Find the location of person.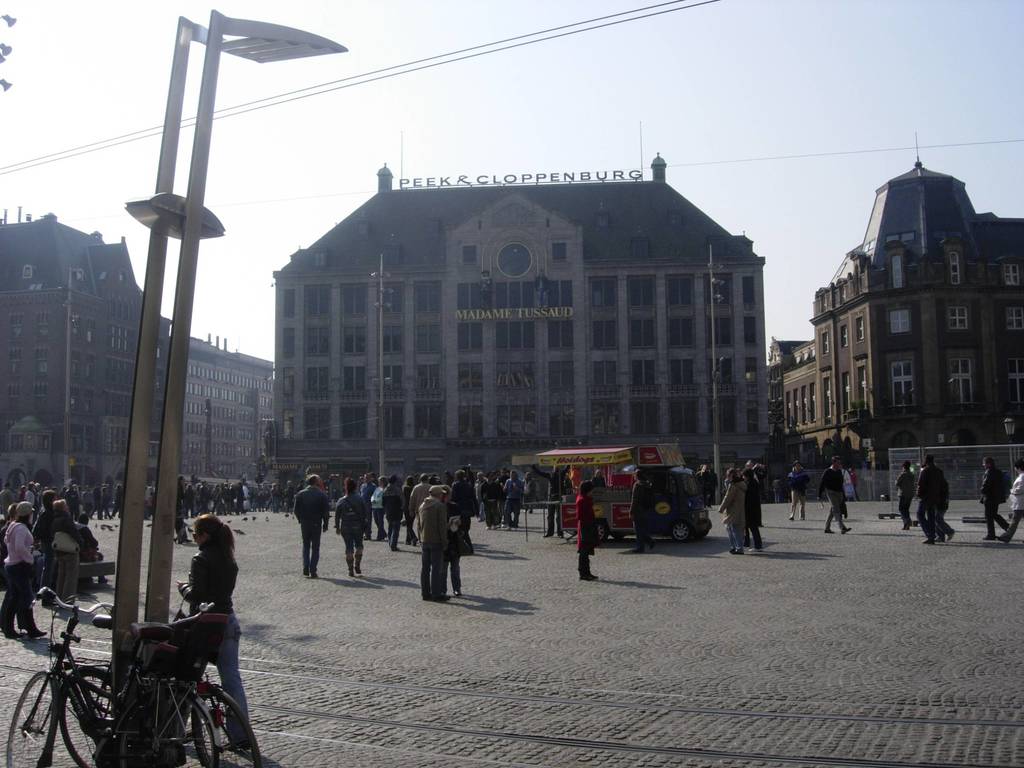
Location: x1=417, y1=481, x2=453, y2=600.
